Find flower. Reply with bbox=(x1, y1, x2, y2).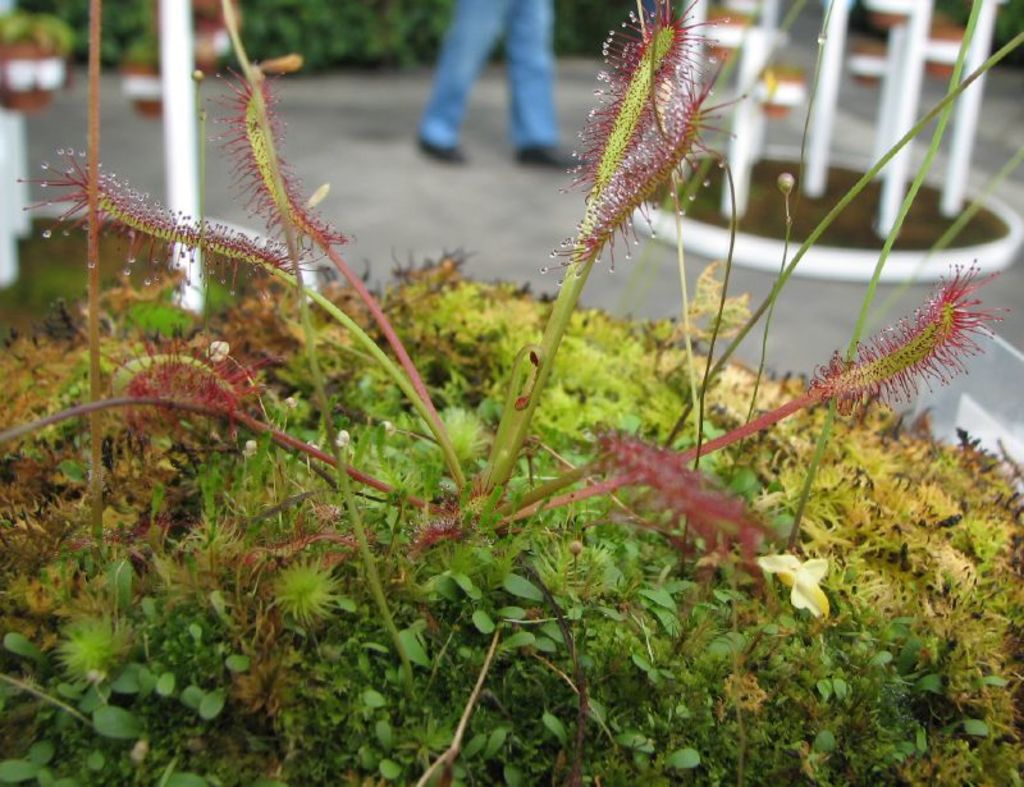
bbox=(205, 339, 229, 362).
